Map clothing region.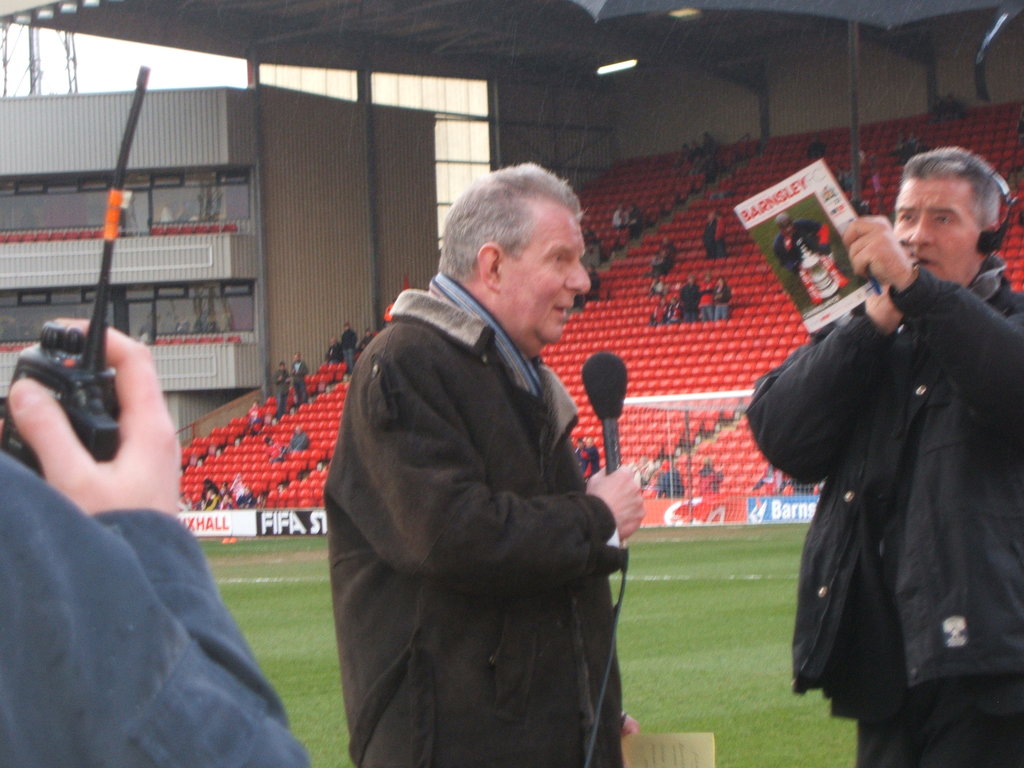
Mapped to box=[676, 275, 704, 320].
